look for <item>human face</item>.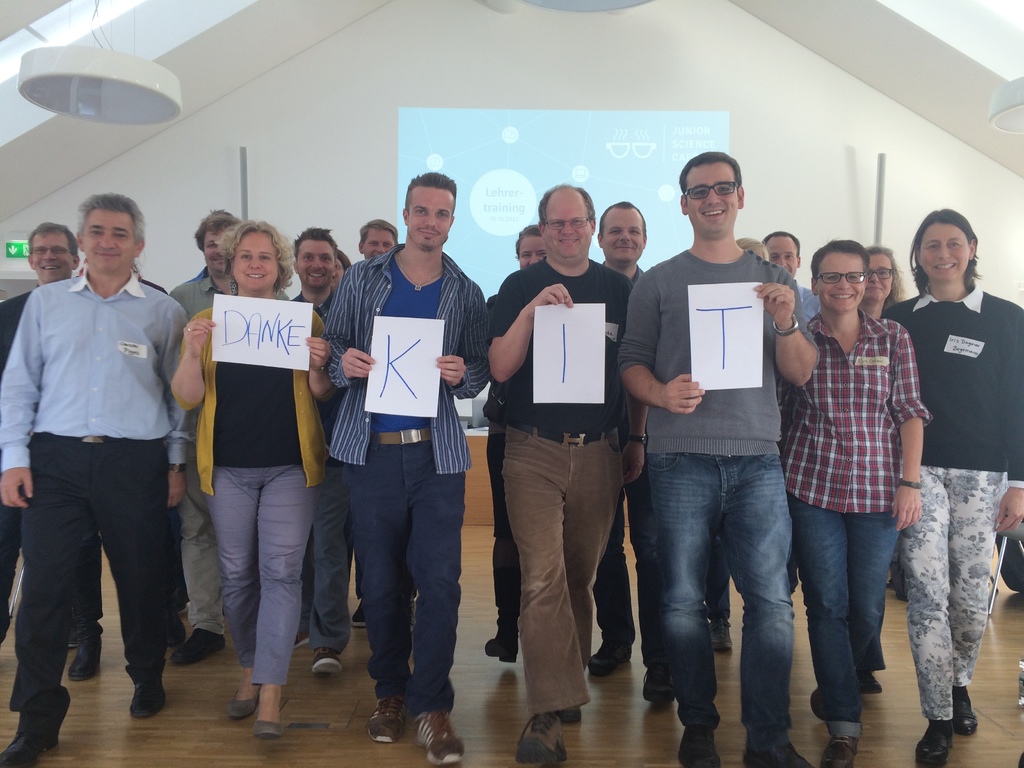
Found: [left=918, top=221, right=972, bottom=283].
